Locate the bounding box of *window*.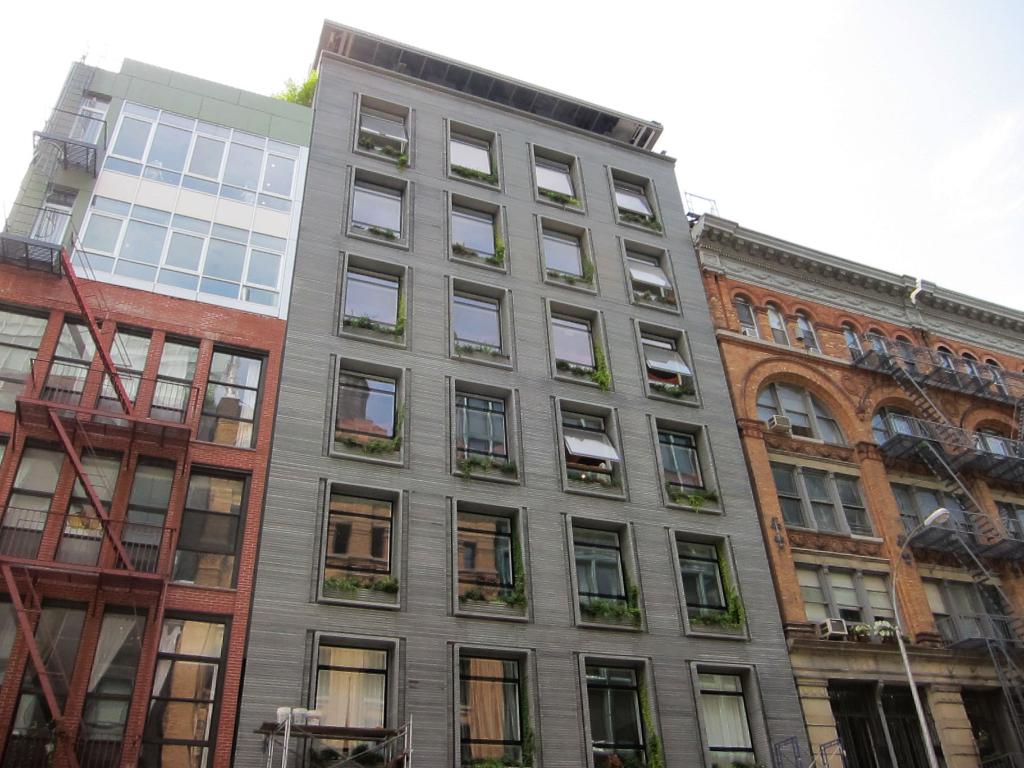
Bounding box: bbox=(451, 202, 497, 261).
